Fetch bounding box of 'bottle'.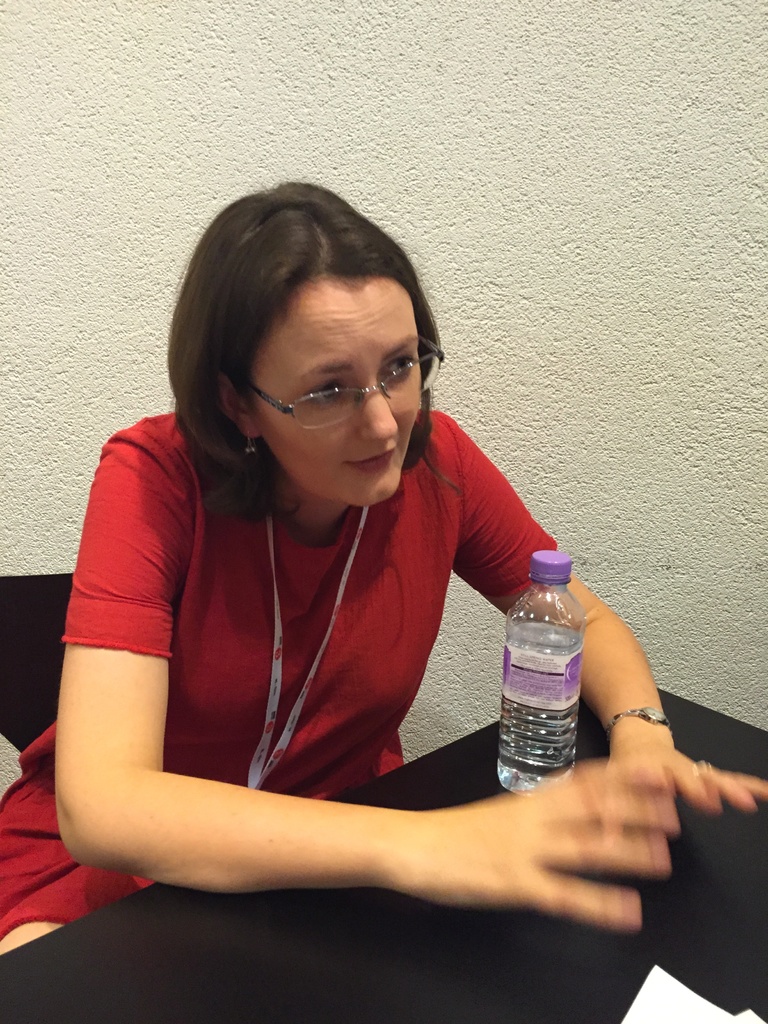
Bbox: 499:570:605:790.
